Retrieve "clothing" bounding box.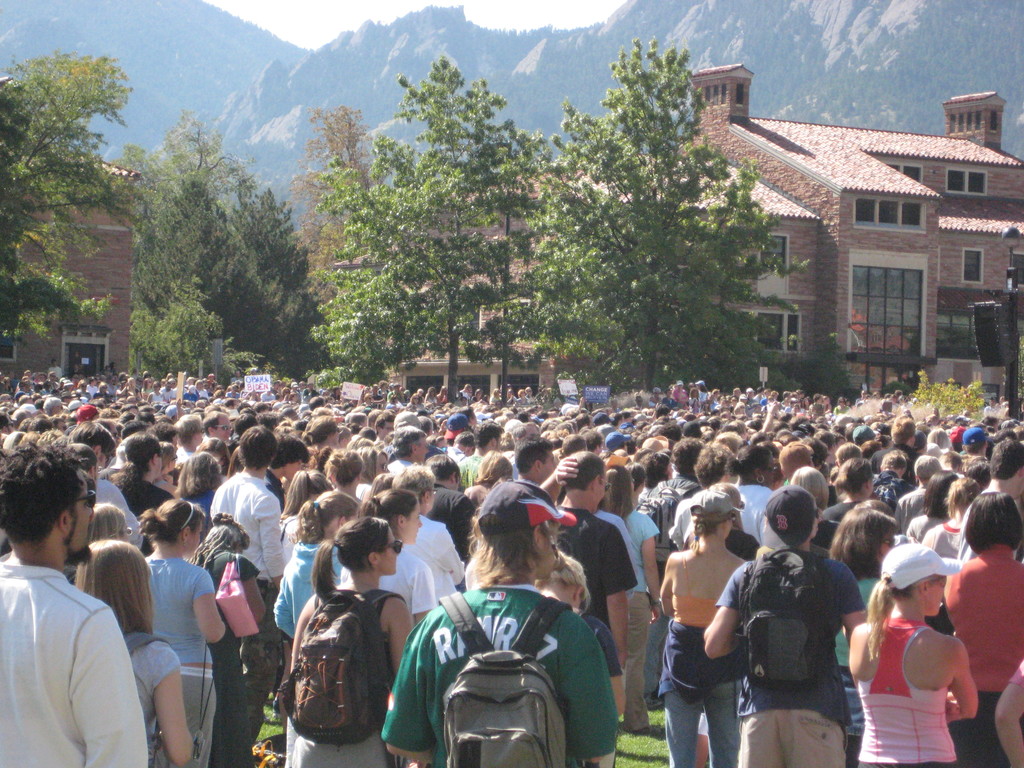
Bounding box: detection(728, 522, 873, 757).
